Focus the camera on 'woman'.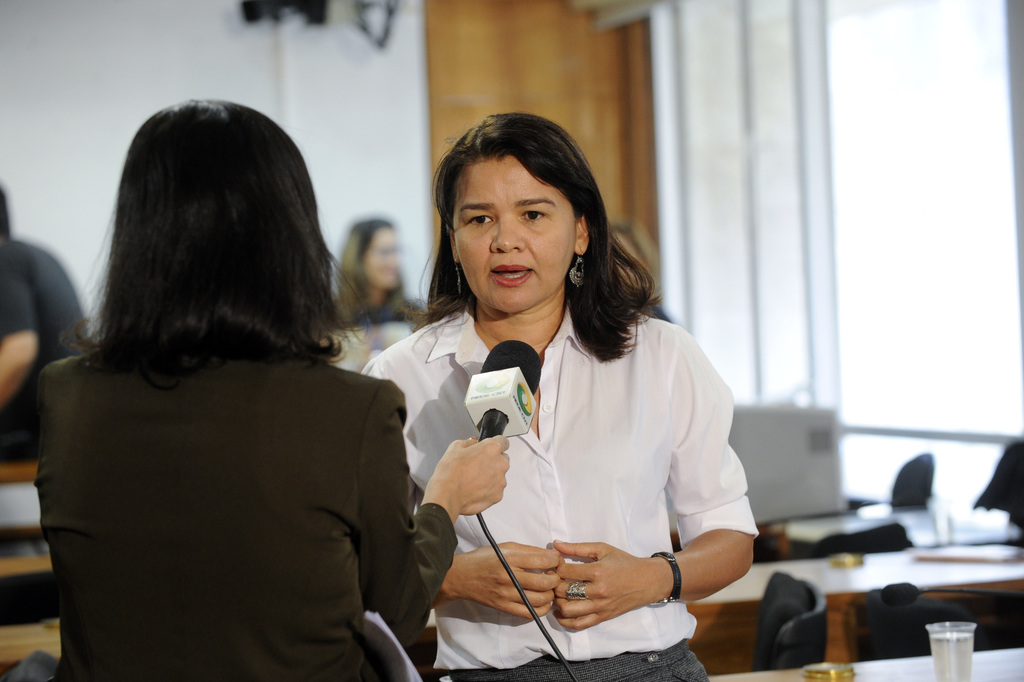
Focus region: region(379, 140, 746, 681).
